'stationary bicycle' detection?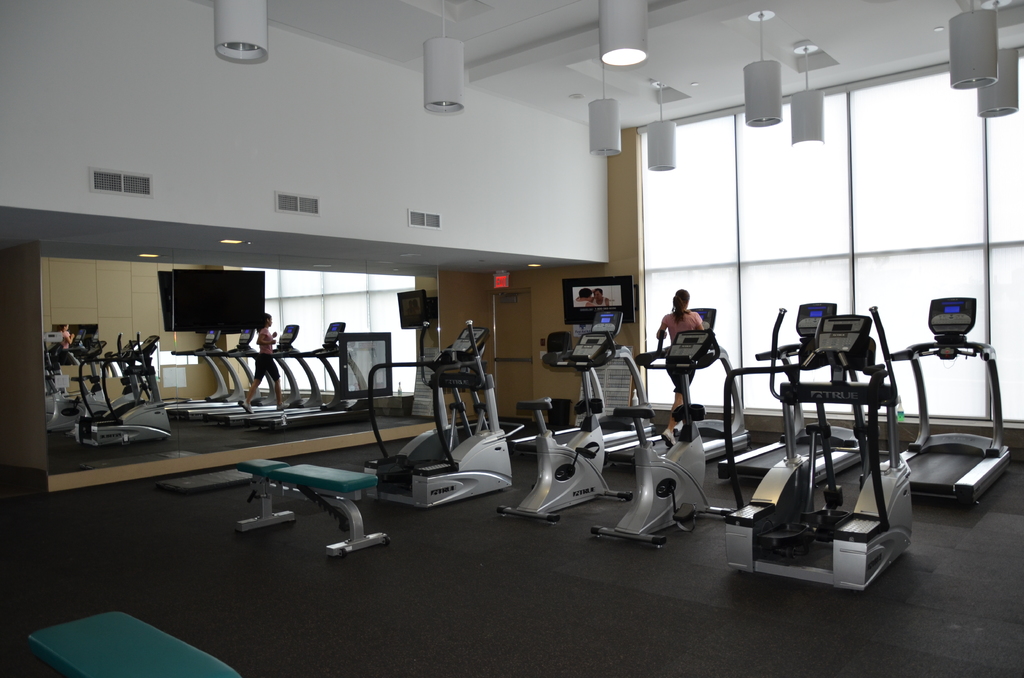
crop(875, 295, 1014, 512)
